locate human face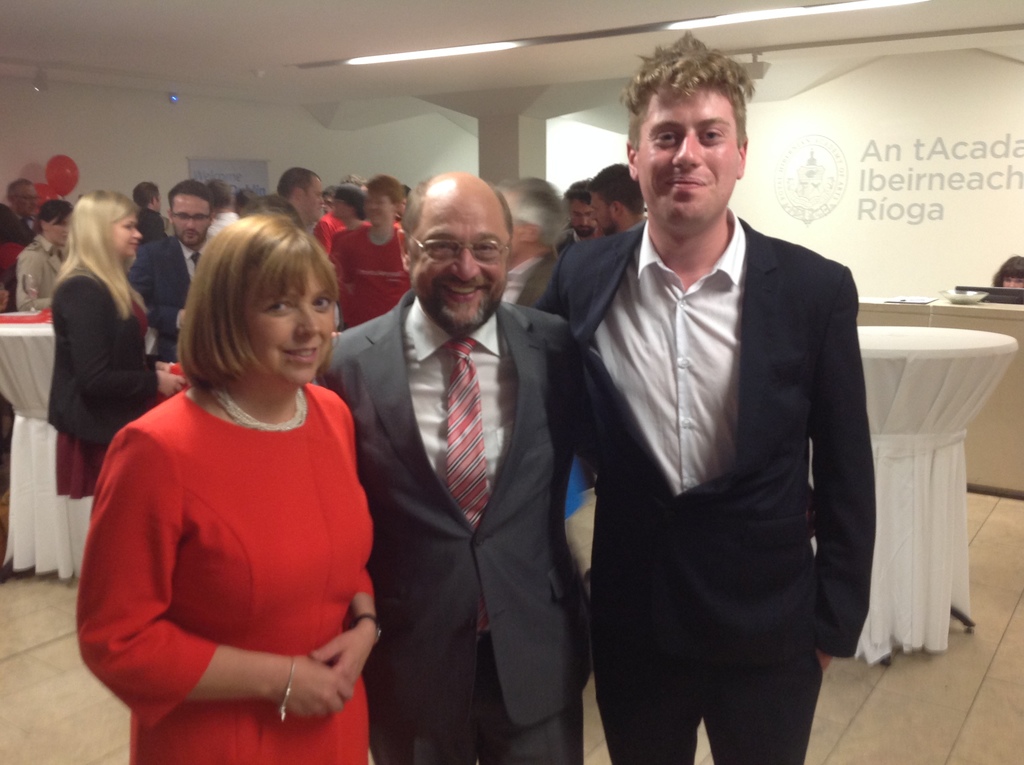
{"x1": 111, "y1": 218, "x2": 141, "y2": 250}
